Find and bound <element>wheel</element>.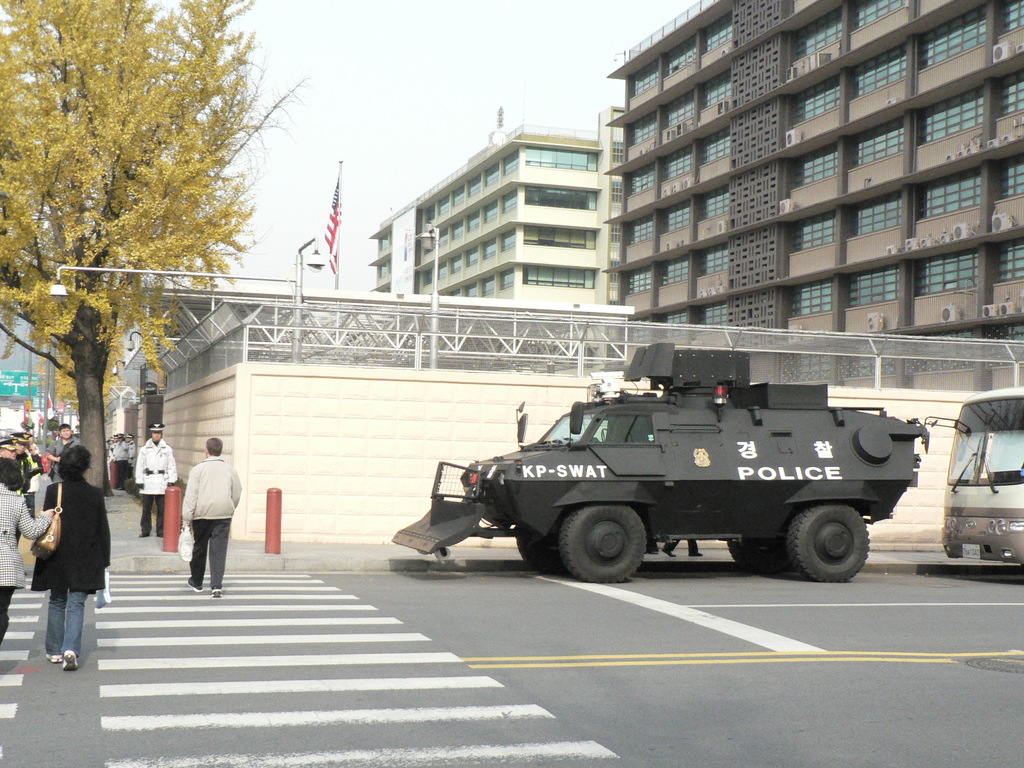
Bound: 516/521/563/566.
